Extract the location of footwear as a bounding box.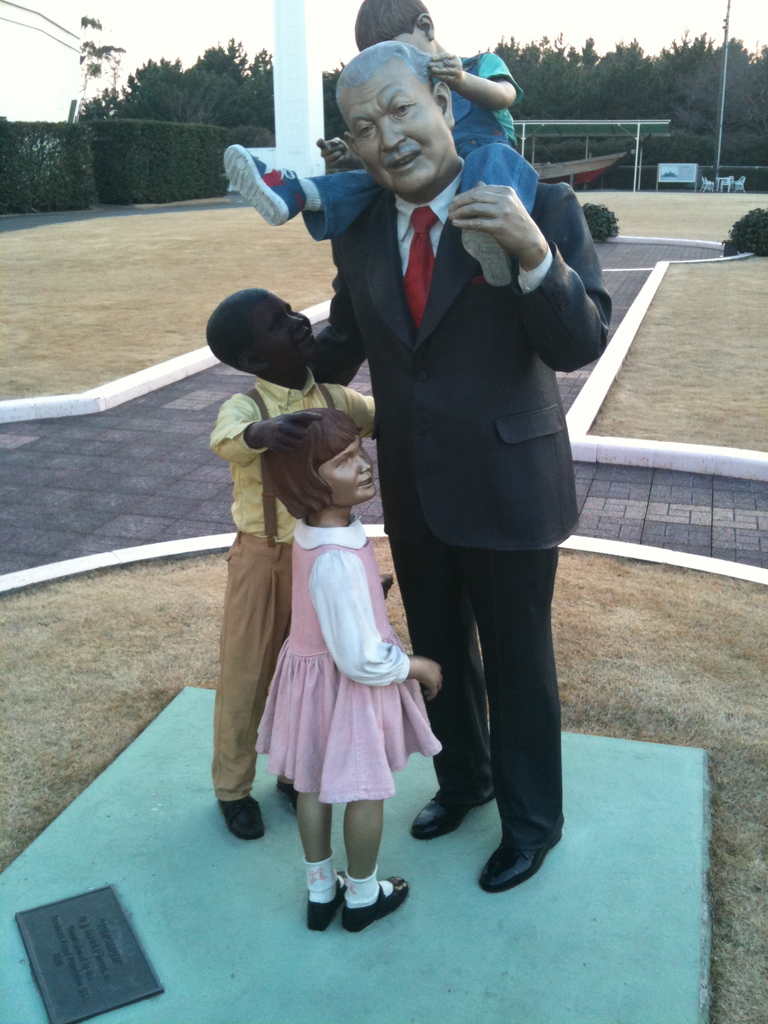
detection(307, 861, 346, 931).
